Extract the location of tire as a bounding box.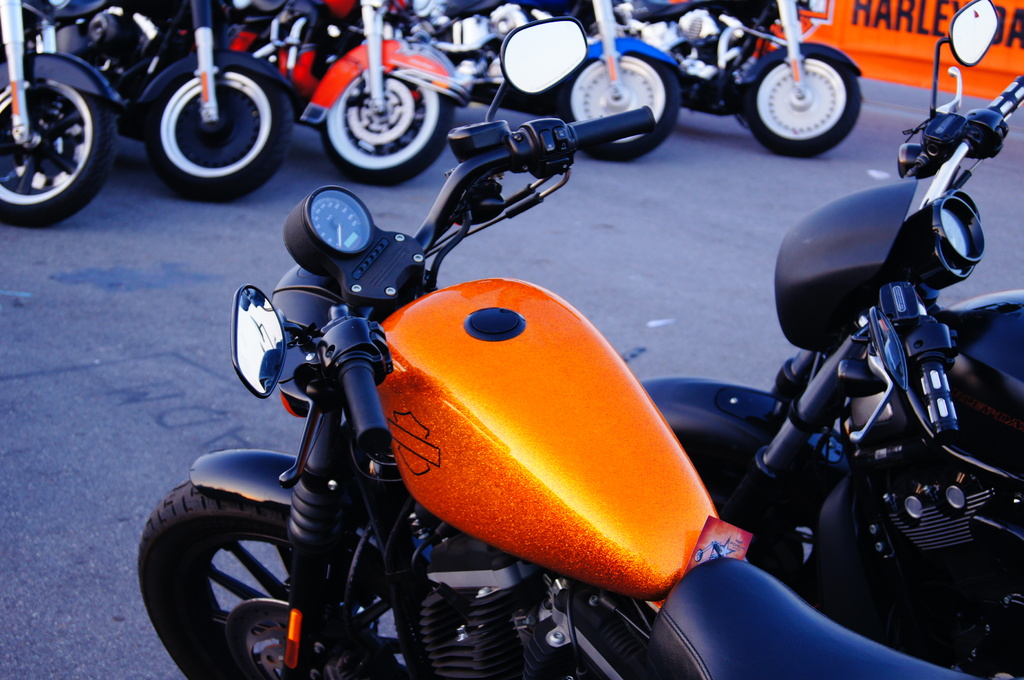
{"x1": 309, "y1": 60, "x2": 451, "y2": 187}.
